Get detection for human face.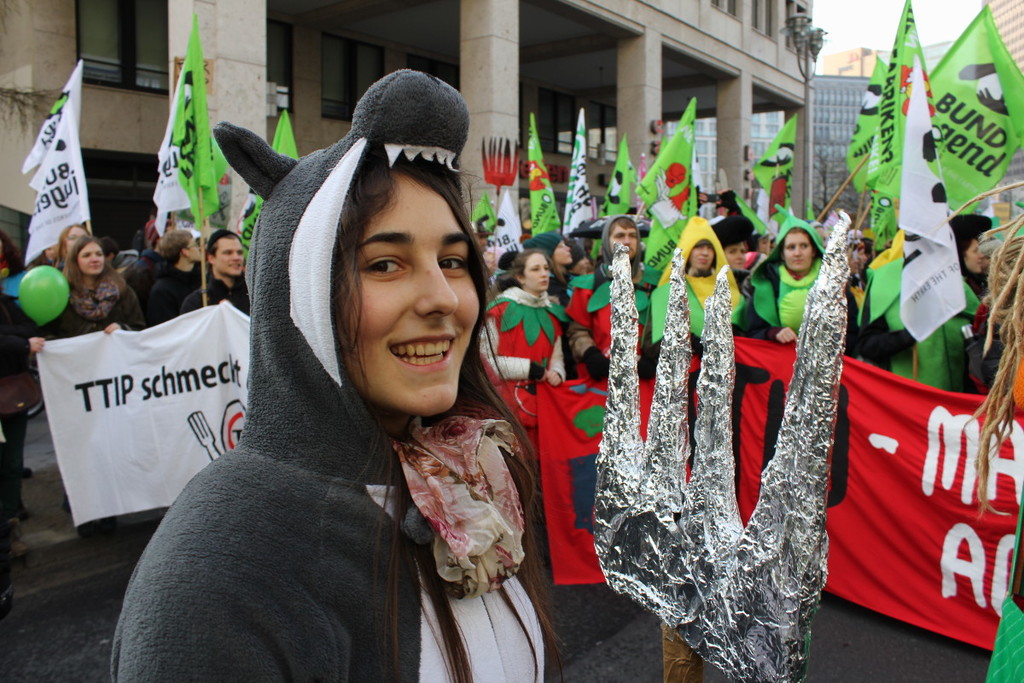
Detection: locate(723, 242, 746, 272).
